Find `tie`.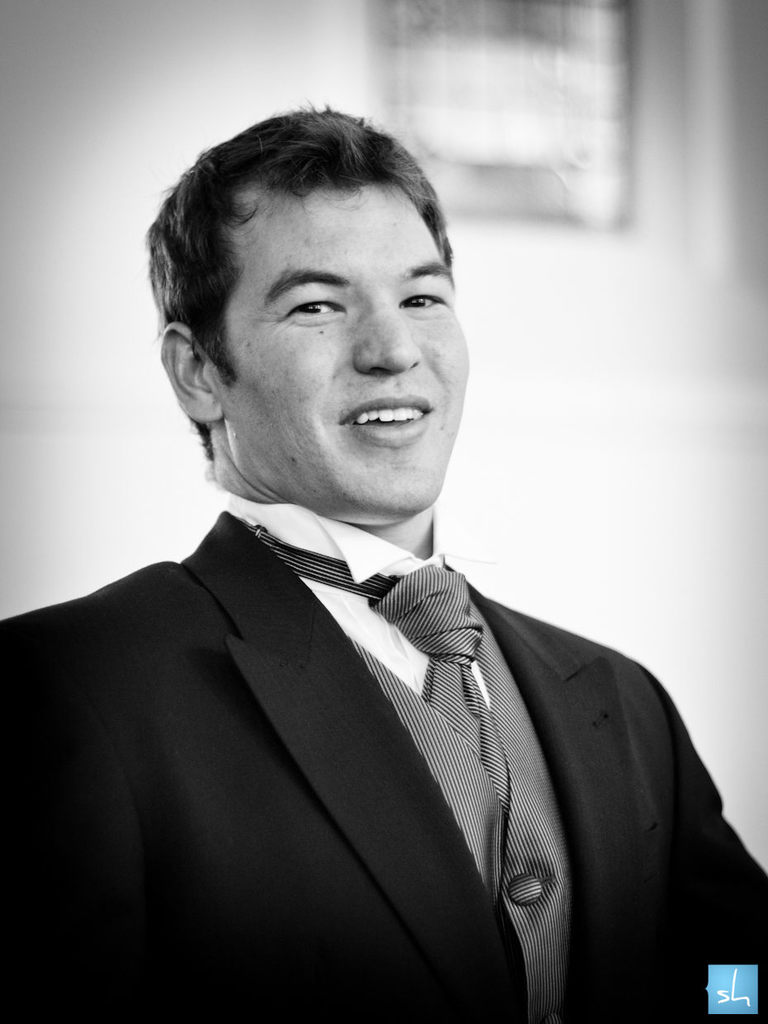
(x1=235, y1=524, x2=499, y2=849).
